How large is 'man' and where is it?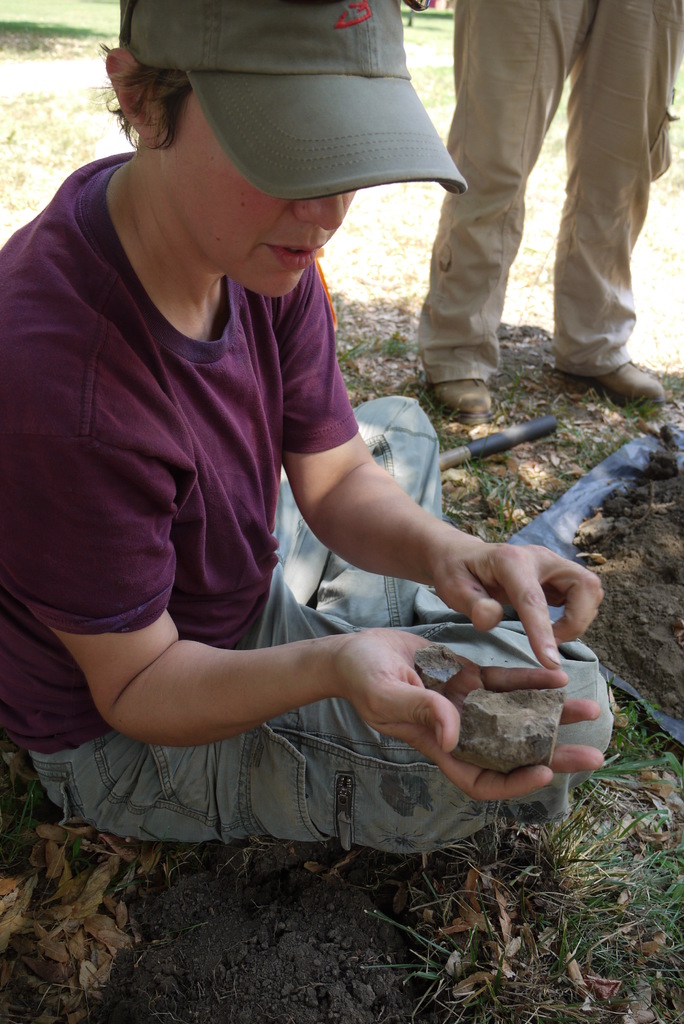
Bounding box: [409,0,683,414].
